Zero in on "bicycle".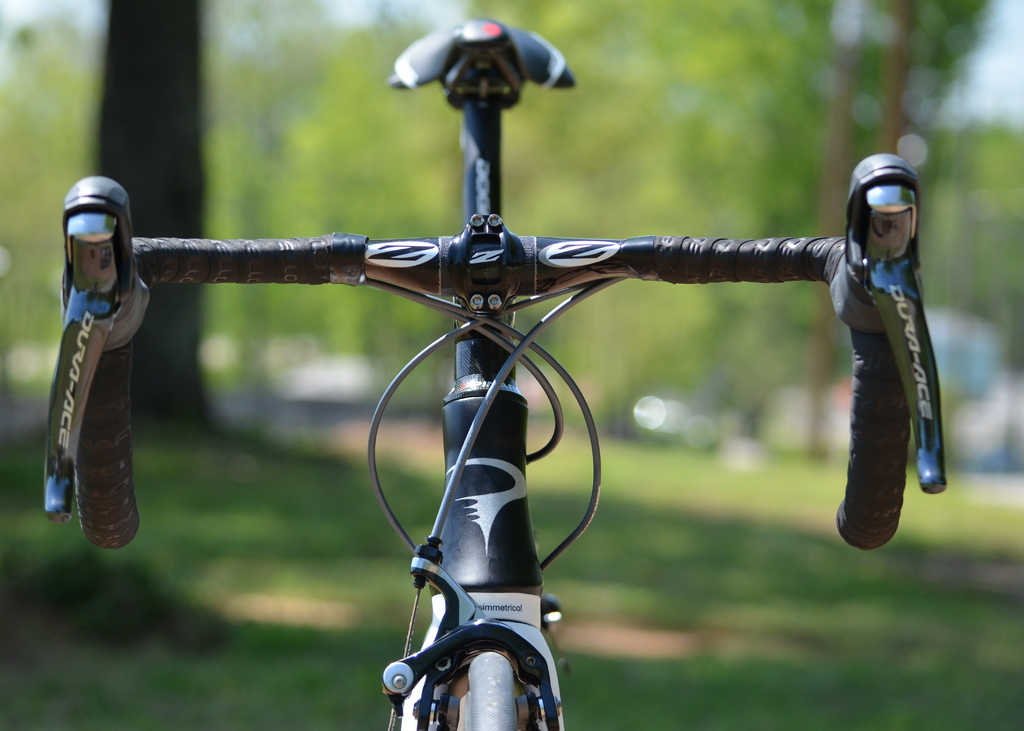
Zeroed in: crop(44, 20, 945, 730).
